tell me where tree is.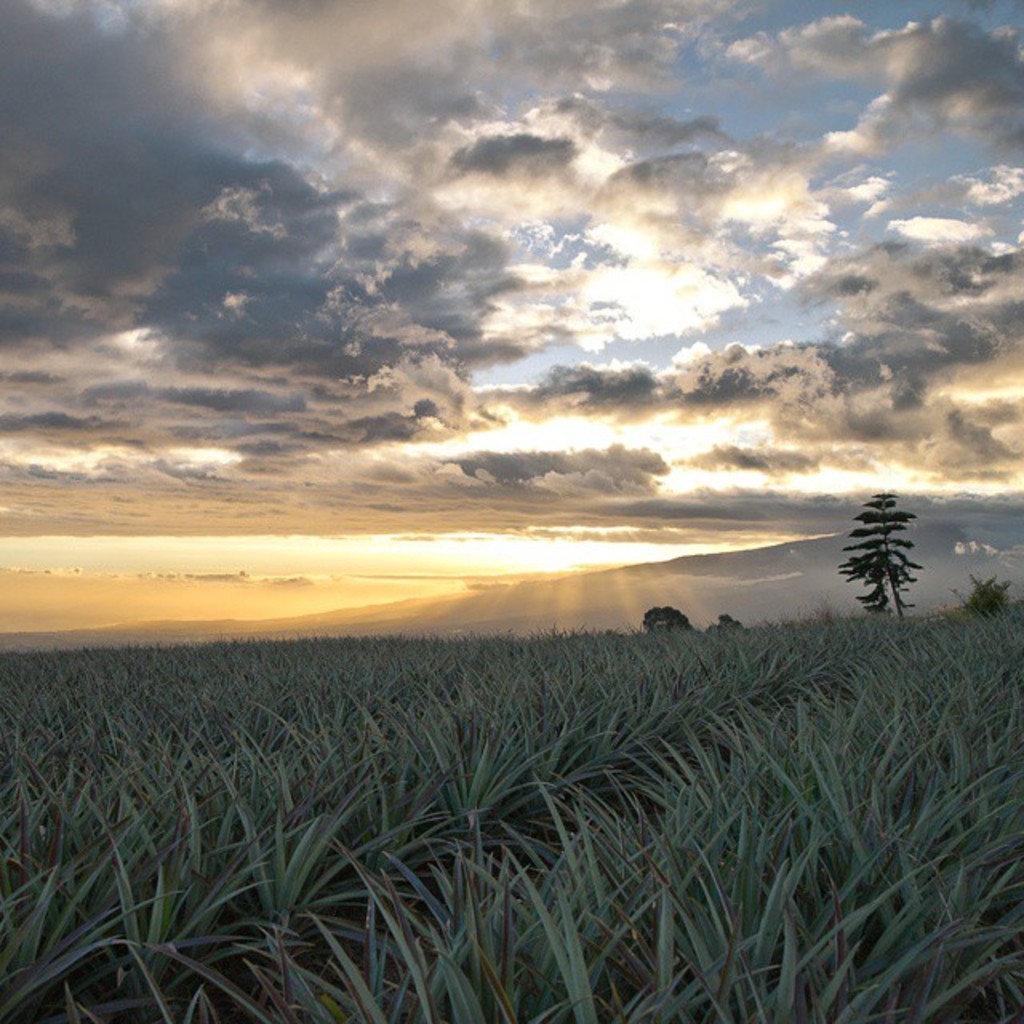
tree is at 701/610/746/634.
